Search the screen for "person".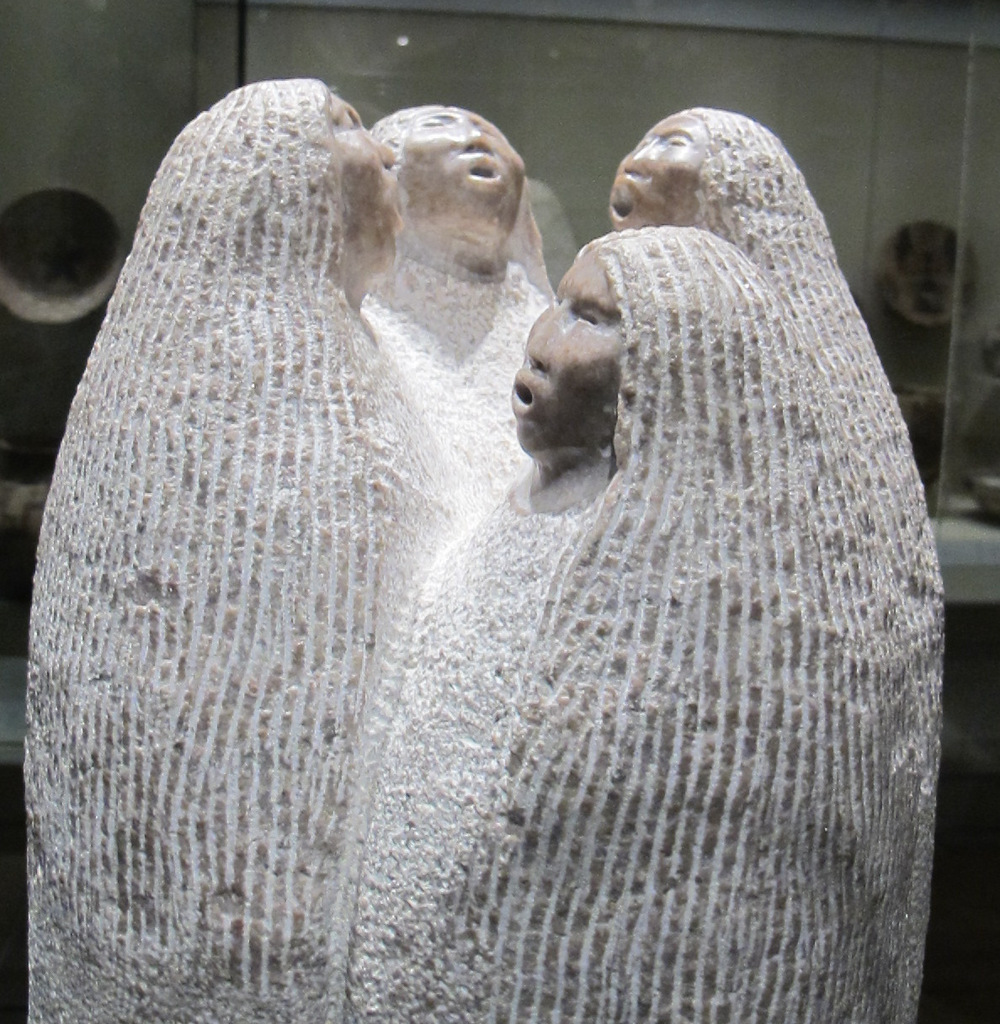
Found at bbox(346, 223, 901, 1023).
